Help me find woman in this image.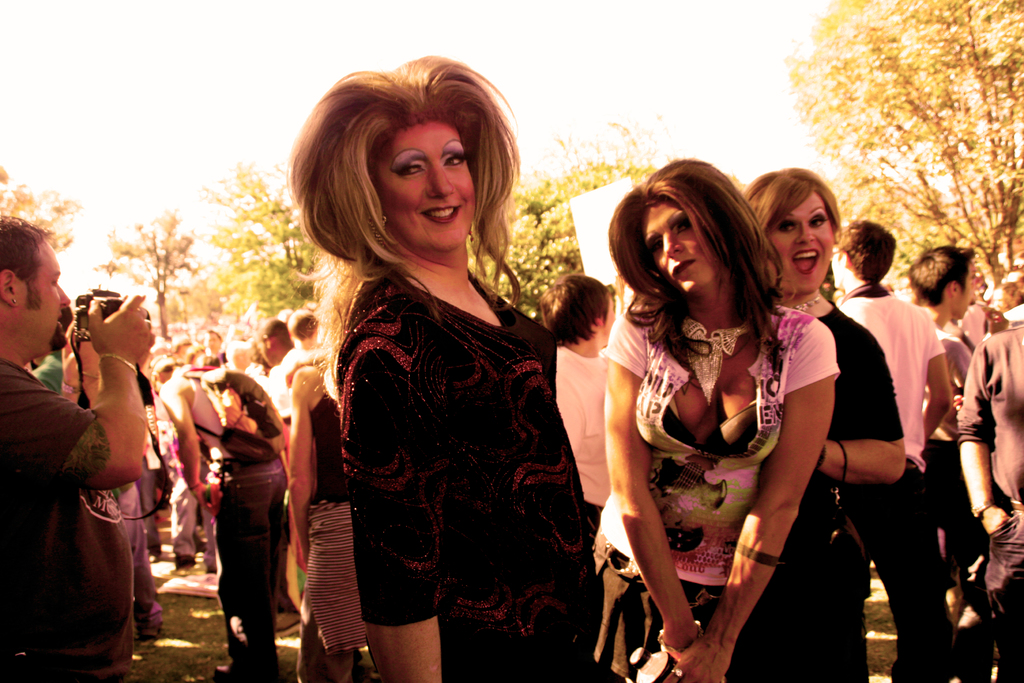
Found it: l=287, t=349, r=369, b=682.
